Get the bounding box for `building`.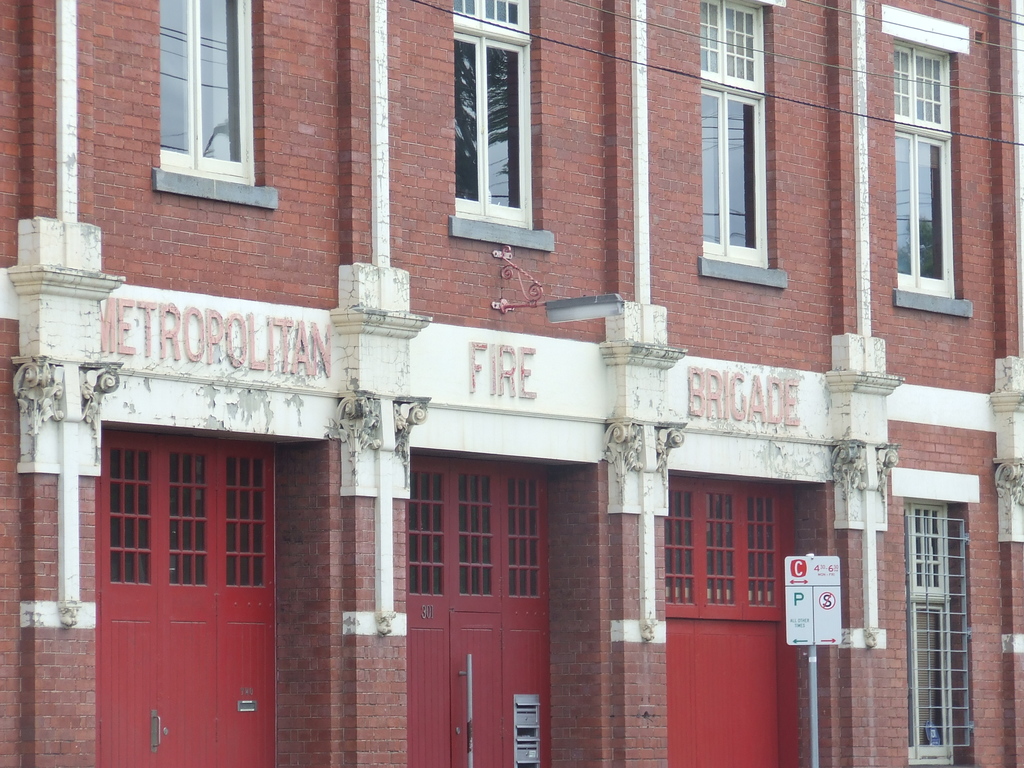
pyautogui.locateOnScreen(0, 0, 1023, 767).
